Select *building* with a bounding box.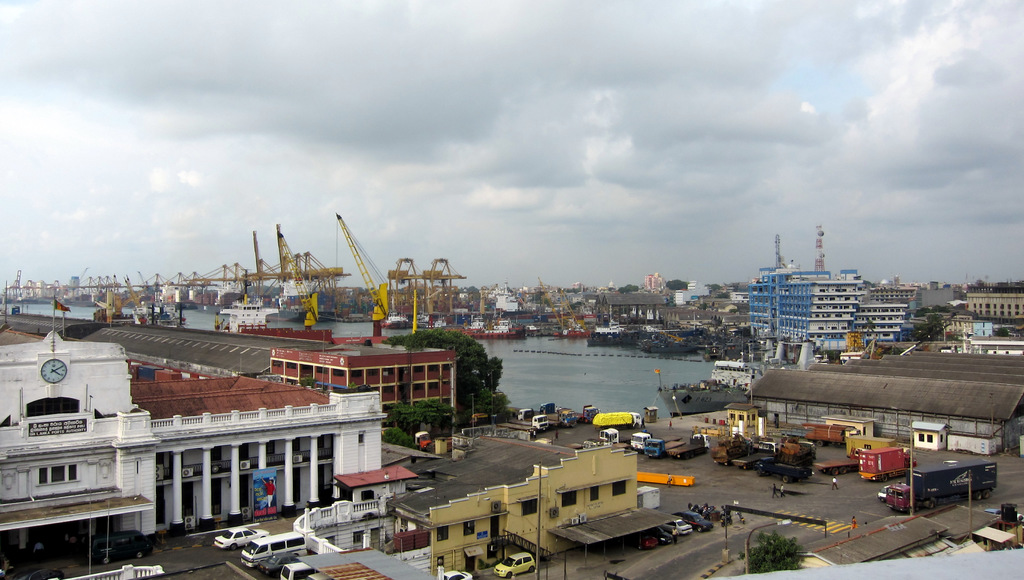
detection(266, 337, 454, 434).
